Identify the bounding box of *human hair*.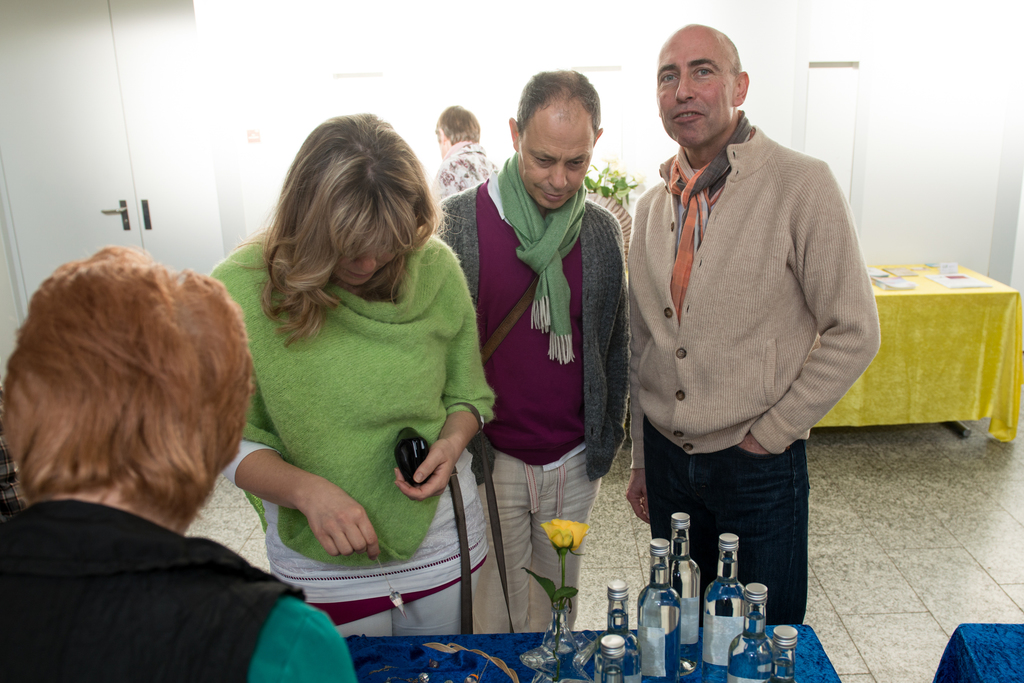
{"x1": 0, "y1": 244, "x2": 262, "y2": 540}.
